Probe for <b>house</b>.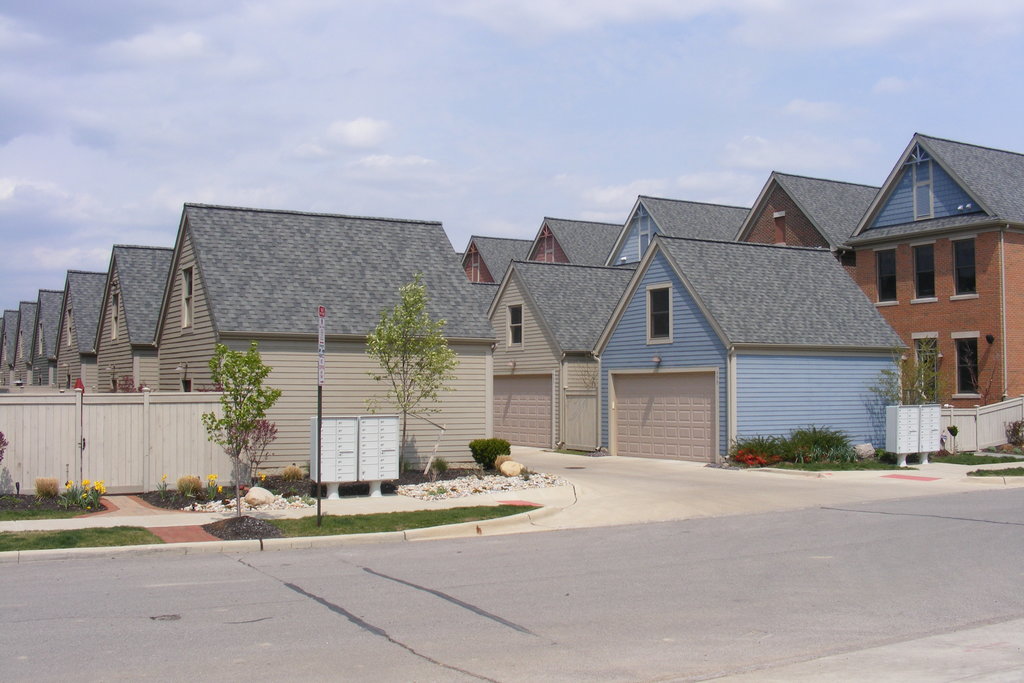
Probe result: x1=28 y1=286 x2=53 y2=379.
